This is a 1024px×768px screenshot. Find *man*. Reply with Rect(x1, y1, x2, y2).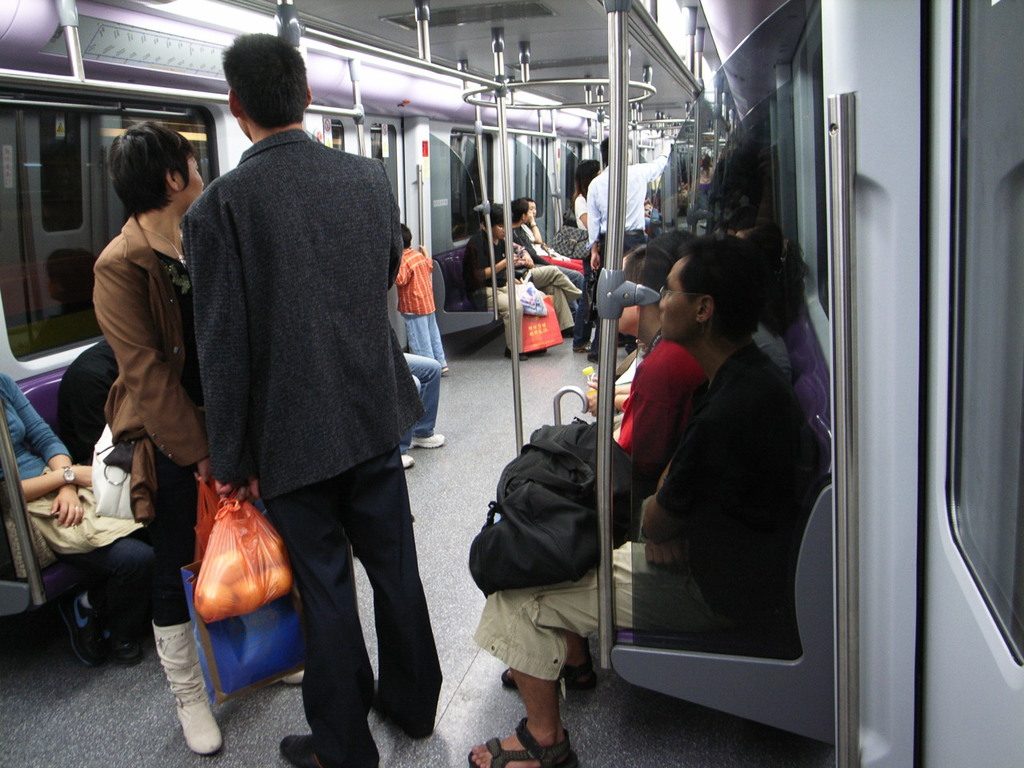
Rect(156, 34, 439, 752).
